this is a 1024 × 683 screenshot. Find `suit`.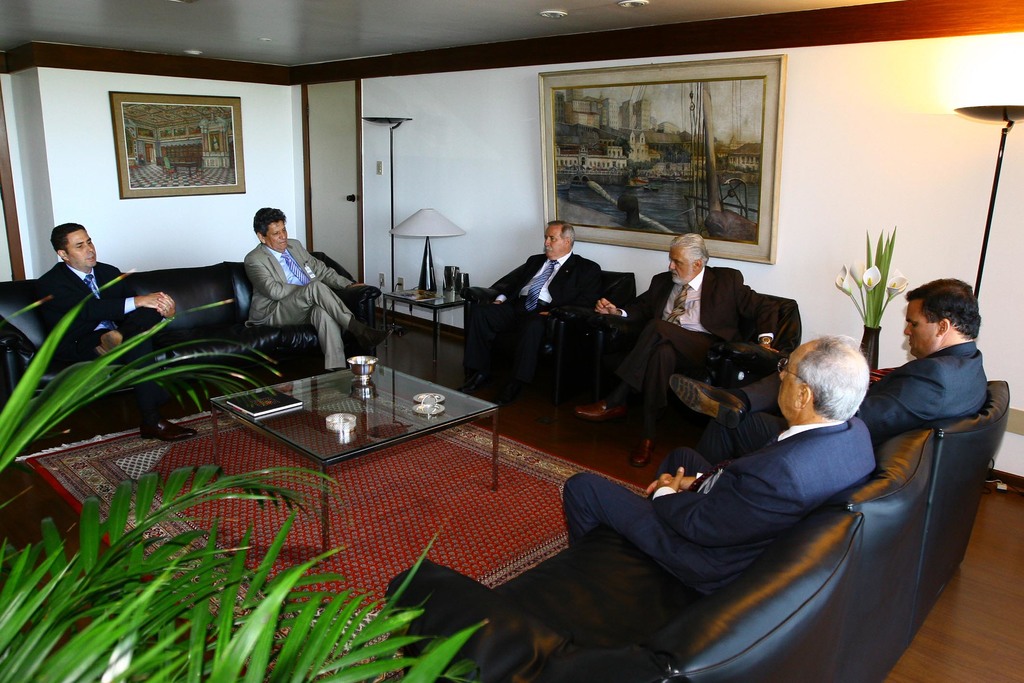
Bounding box: l=618, t=265, r=776, b=429.
